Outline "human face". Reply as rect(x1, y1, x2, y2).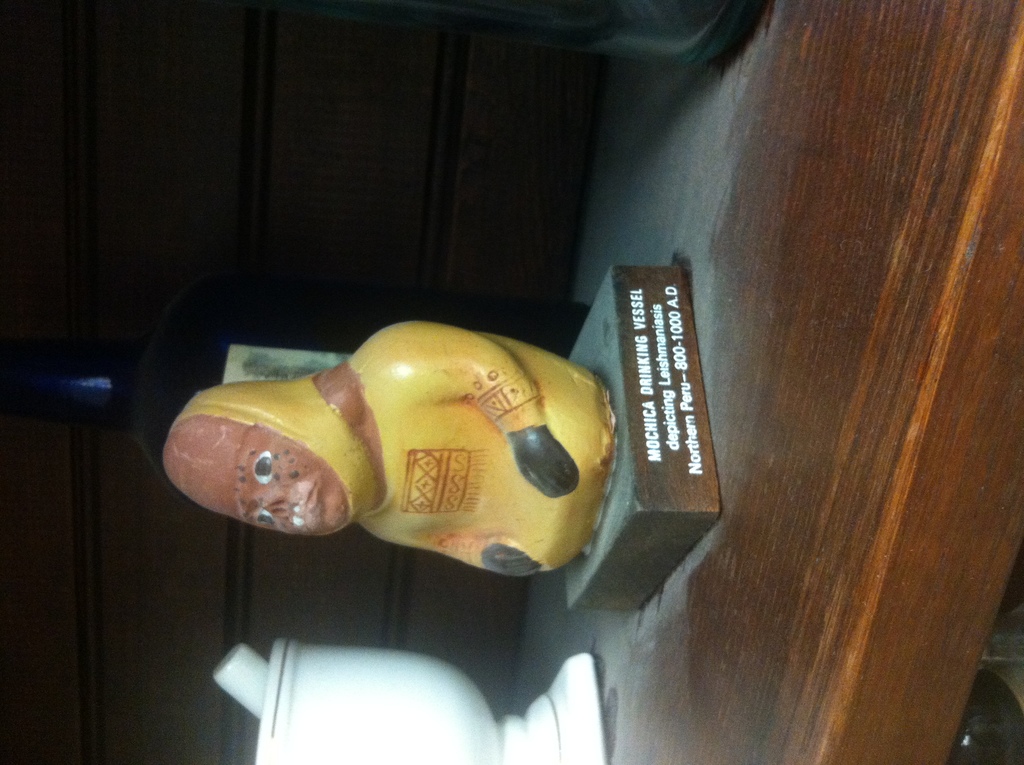
rect(161, 415, 348, 538).
